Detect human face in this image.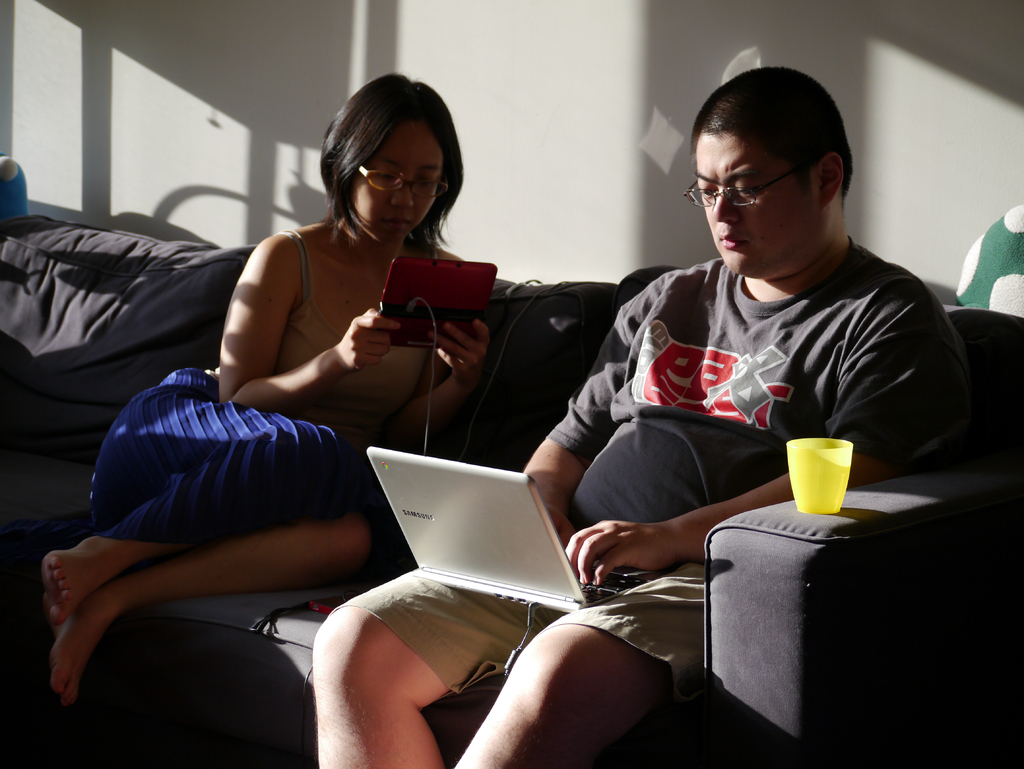
Detection: [x1=351, y1=120, x2=445, y2=241].
